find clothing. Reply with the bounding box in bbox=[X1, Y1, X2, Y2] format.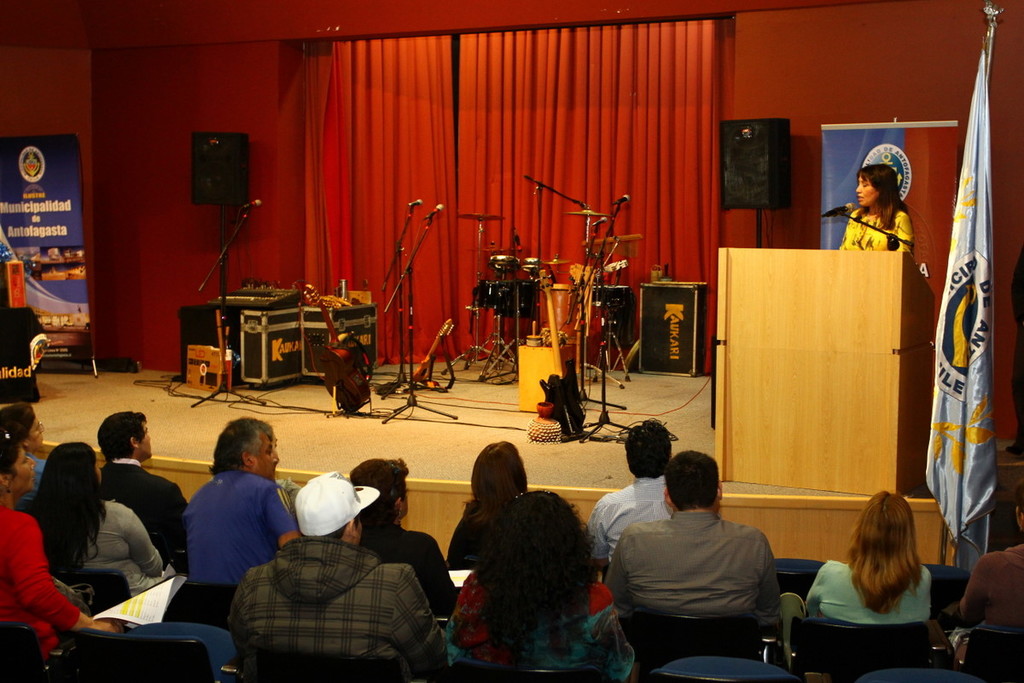
bbox=[356, 522, 456, 616].
